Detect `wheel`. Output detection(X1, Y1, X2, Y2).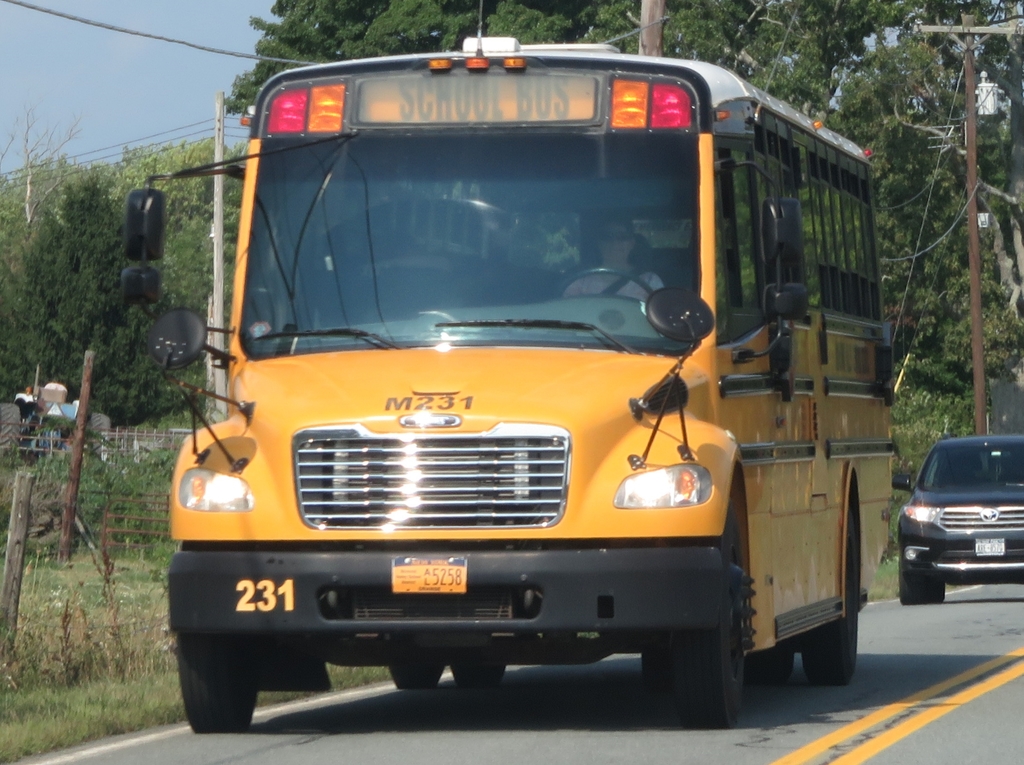
detection(449, 647, 506, 686).
